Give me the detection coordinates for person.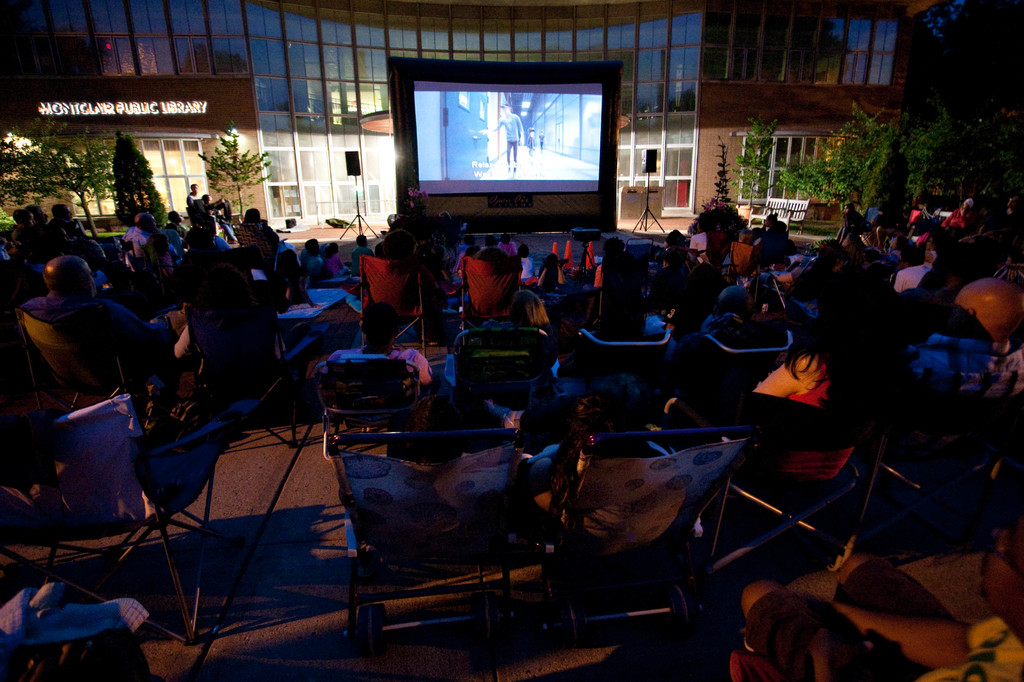
(755, 315, 867, 511).
